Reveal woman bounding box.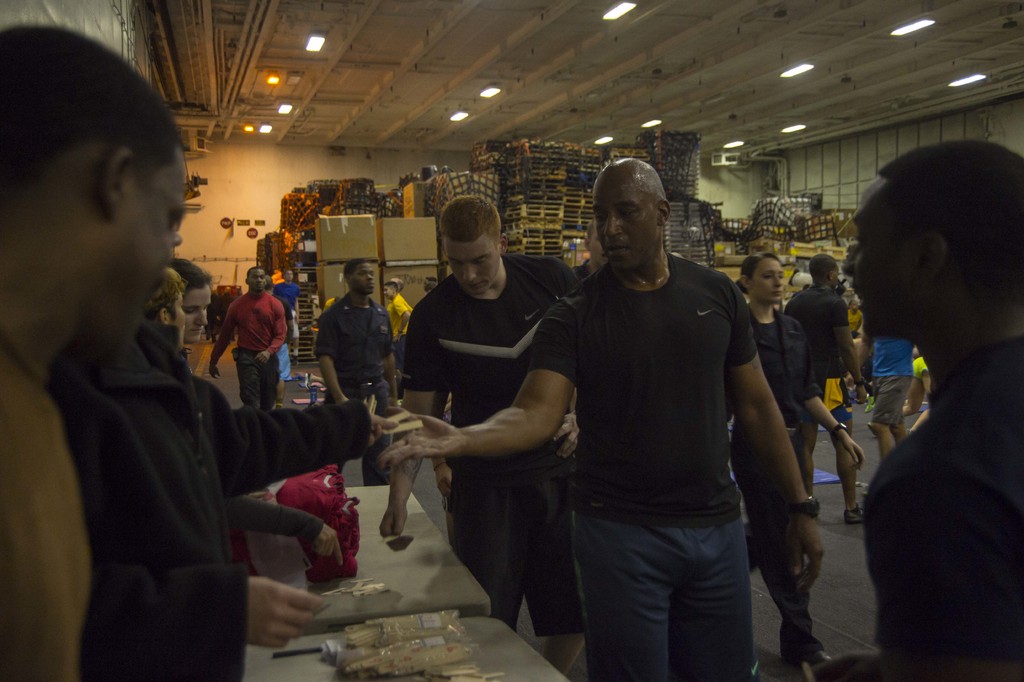
Revealed: [x1=831, y1=131, x2=1023, y2=658].
